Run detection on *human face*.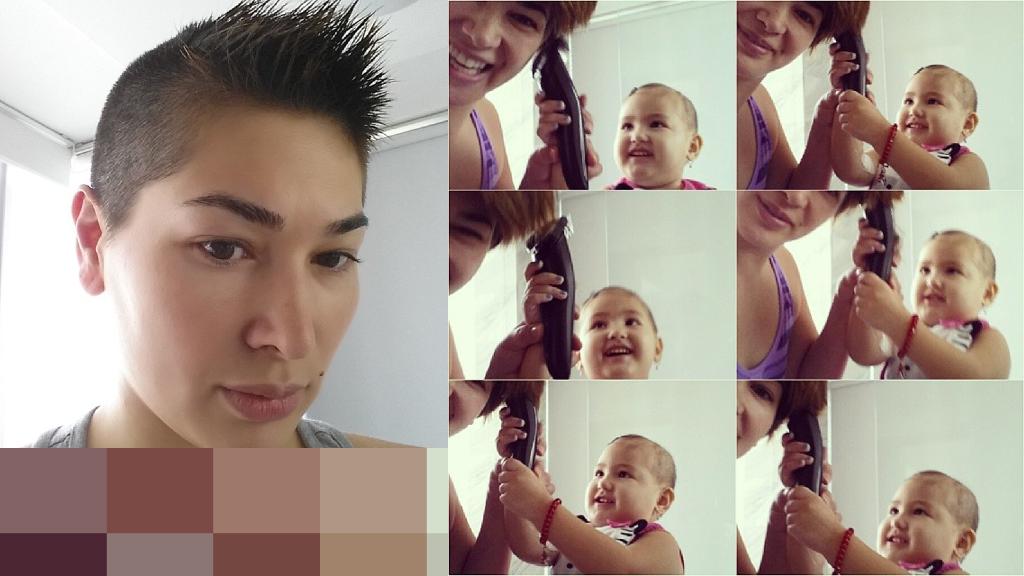
Result: (579,294,658,383).
